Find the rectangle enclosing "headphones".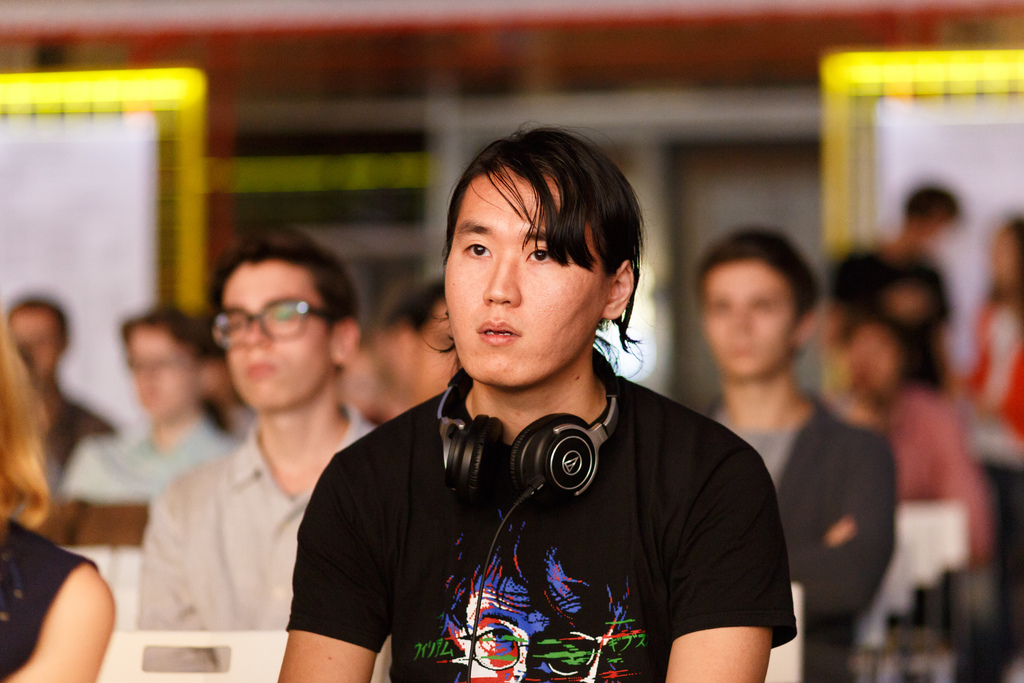
box(431, 346, 627, 503).
